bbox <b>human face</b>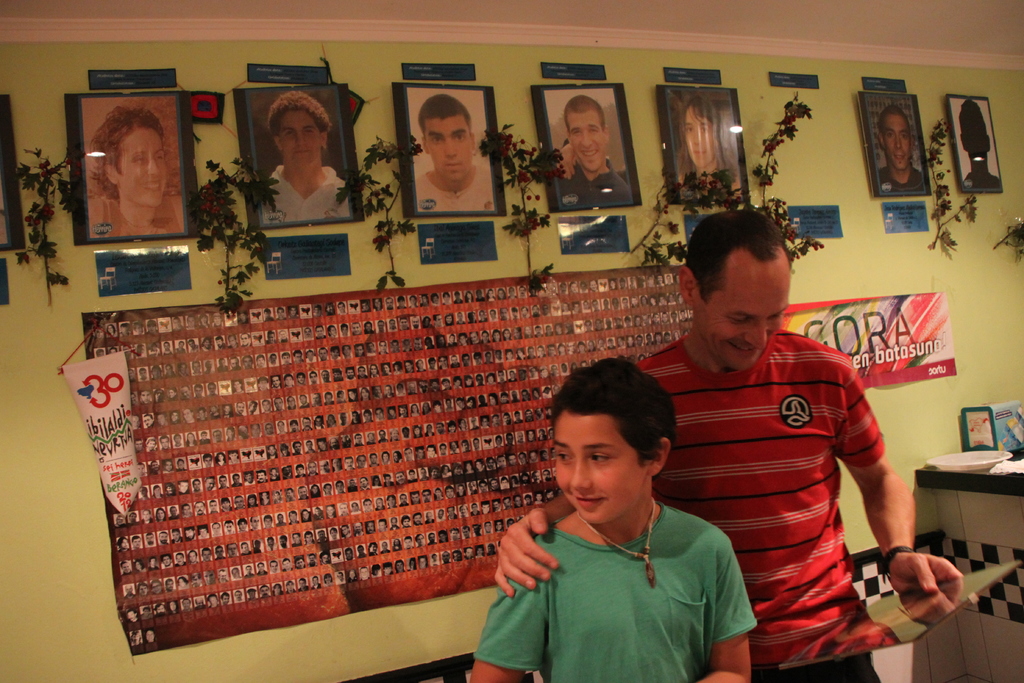
886/115/911/168
